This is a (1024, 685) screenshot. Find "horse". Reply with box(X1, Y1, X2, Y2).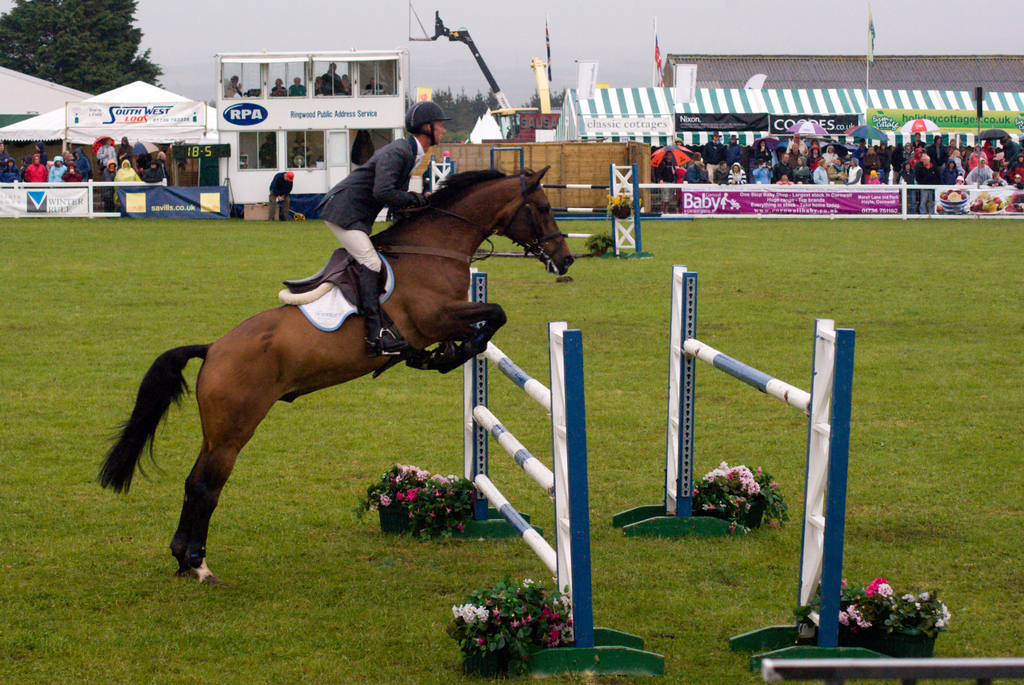
box(98, 166, 577, 581).
